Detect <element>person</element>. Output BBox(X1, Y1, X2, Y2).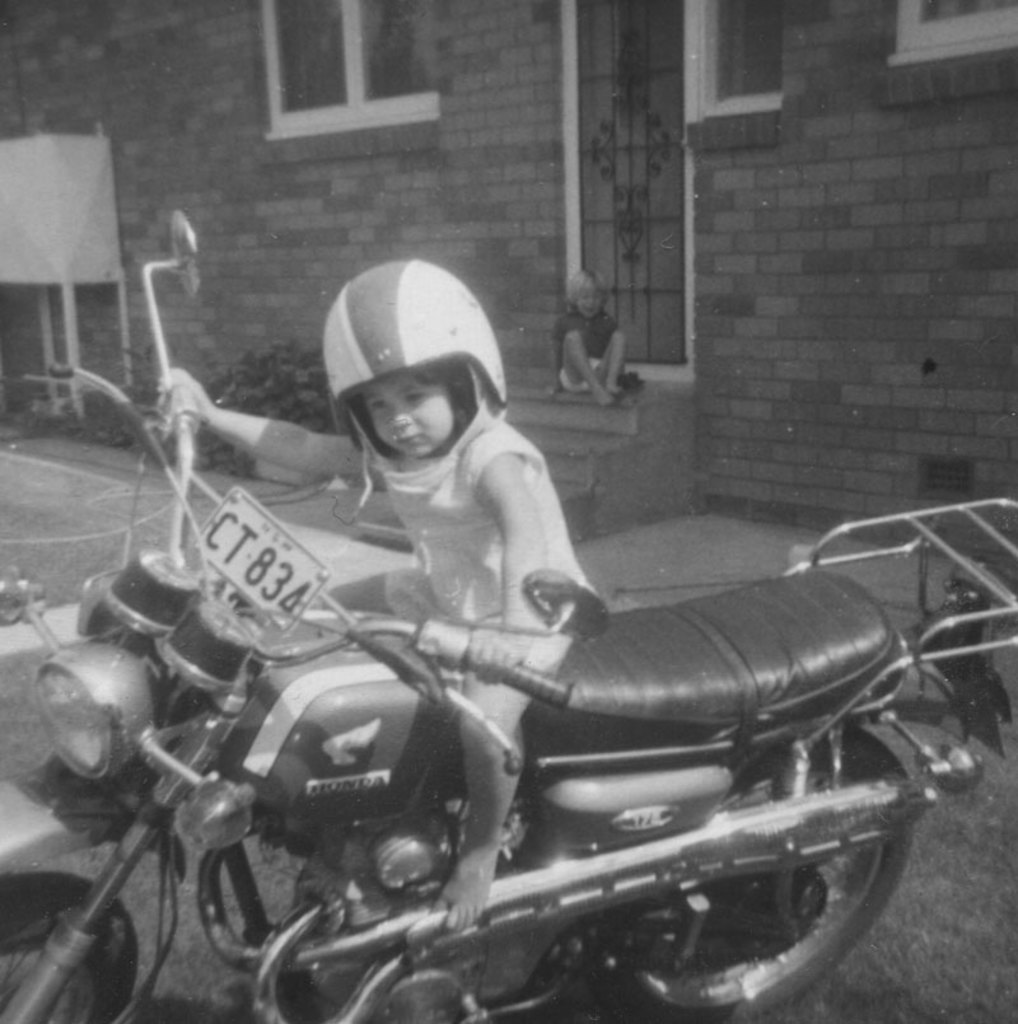
BBox(160, 259, 589, 930).
